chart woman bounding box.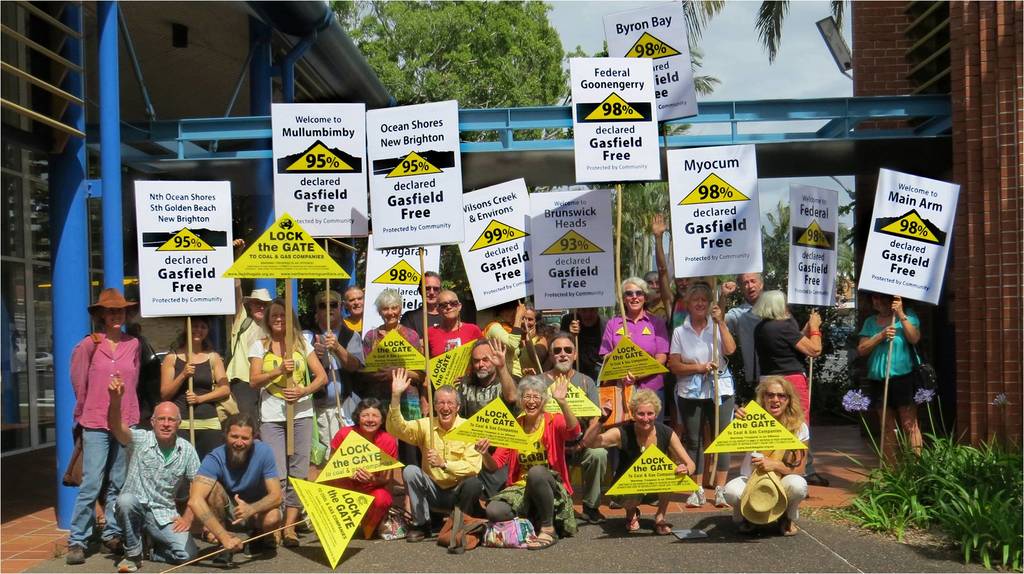
Charted: [243,298,329,548].
